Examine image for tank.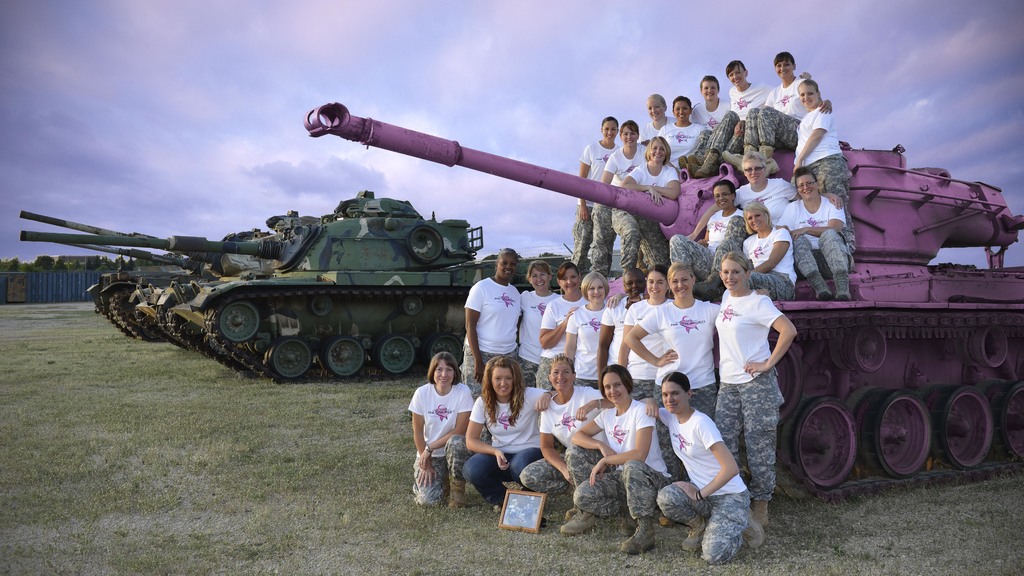
Examination result: [left=305, top=101, right=1023, bottom=490].
